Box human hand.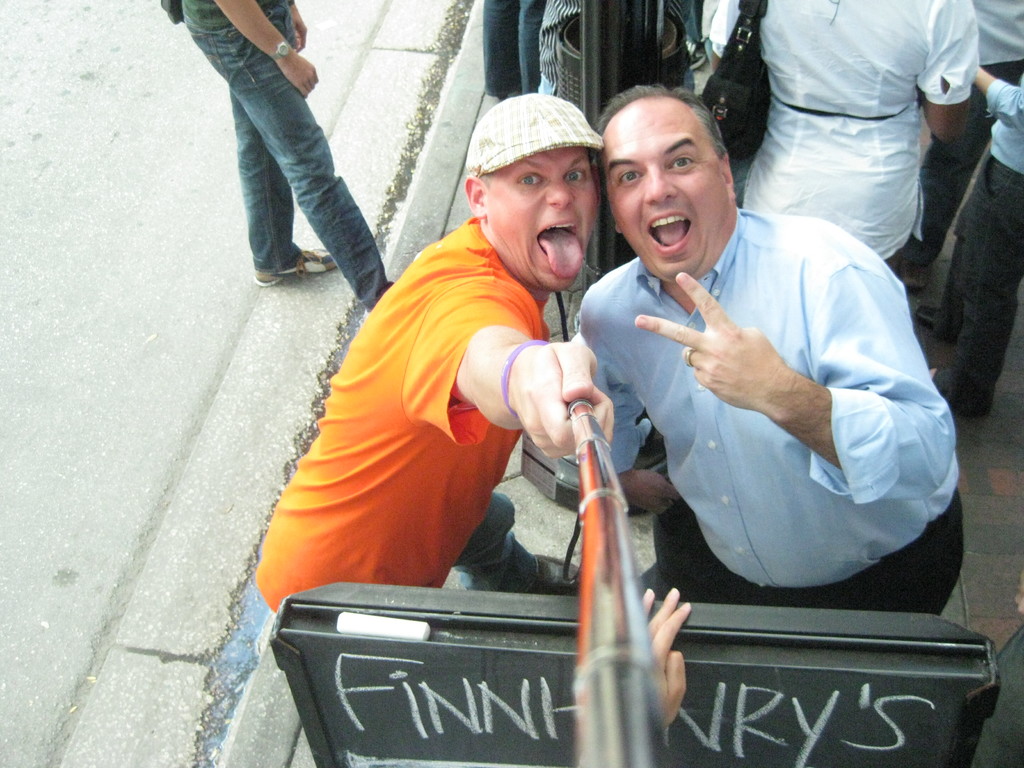
(x1=641, y1=585, x2=690, y2=730).
